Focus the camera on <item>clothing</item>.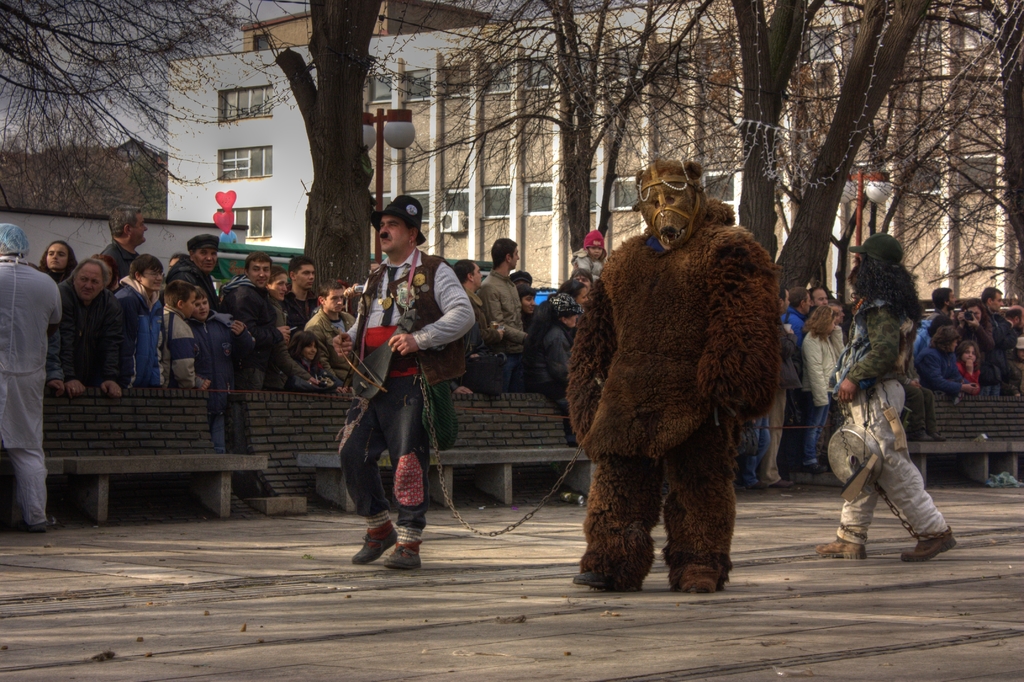
Focus region: 184,313,237,443.
